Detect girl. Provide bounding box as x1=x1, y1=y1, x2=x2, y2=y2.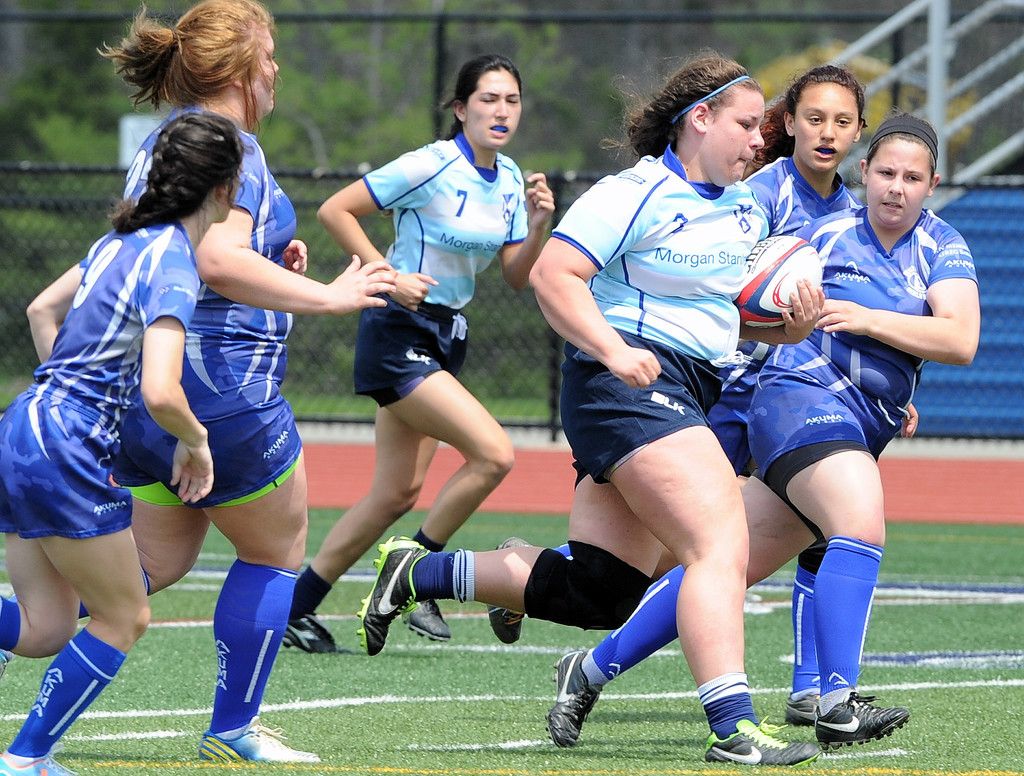
x1=358, y1=46, x2=822, y2=766.
